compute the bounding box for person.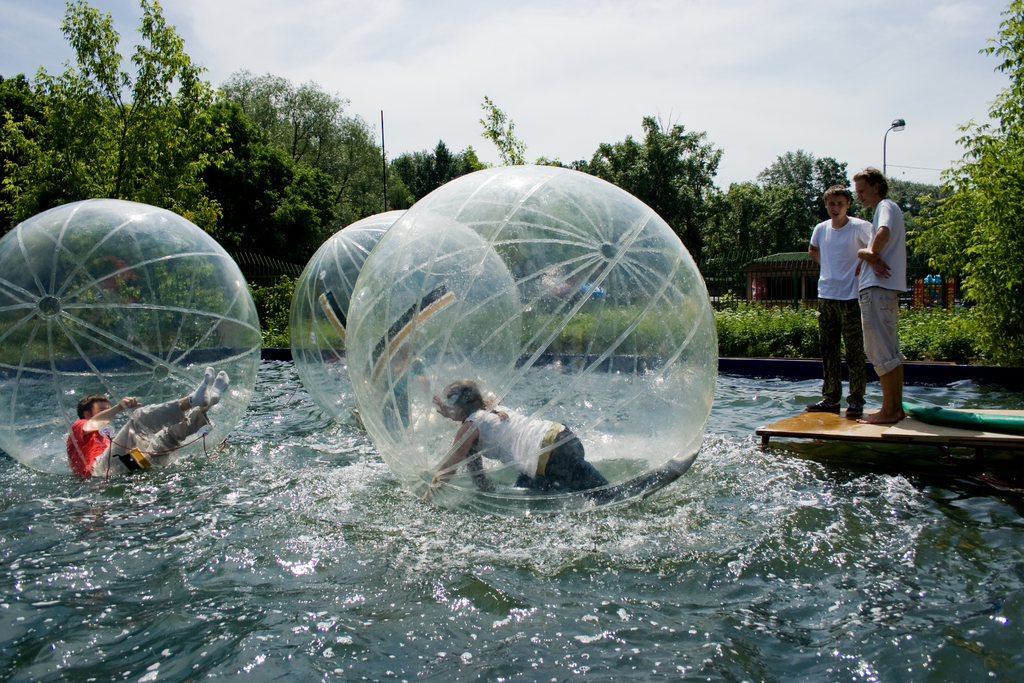
[808, 182, 869, 421].
